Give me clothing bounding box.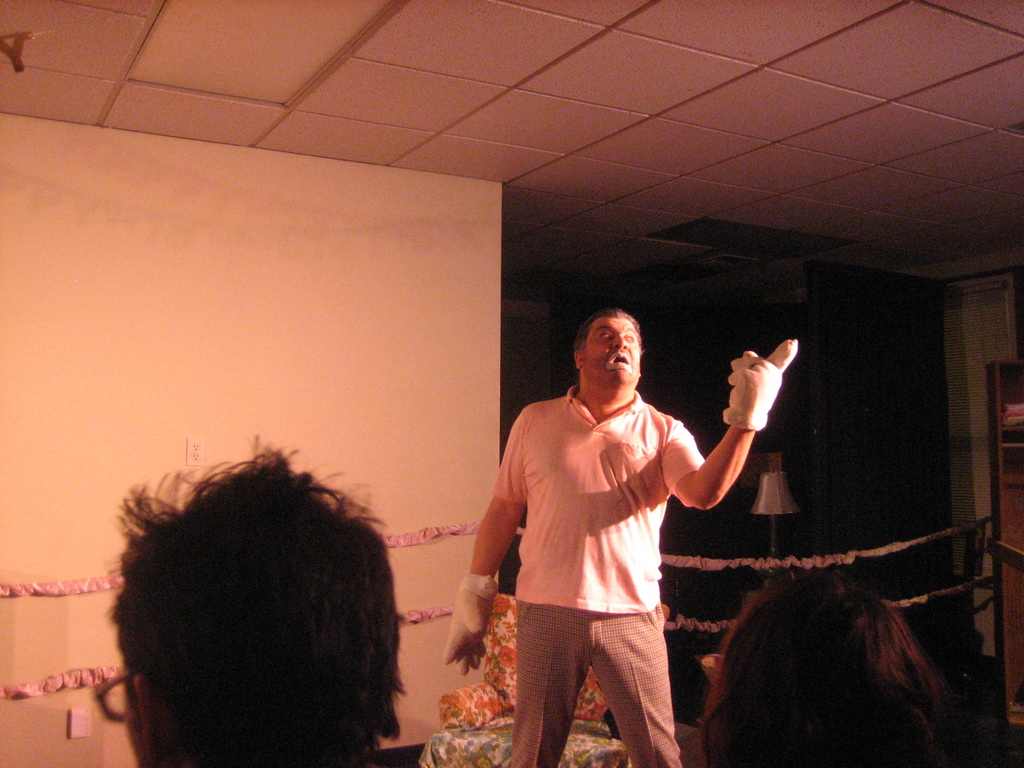
<bbox>473, 367, 724, 730</bbox>.
